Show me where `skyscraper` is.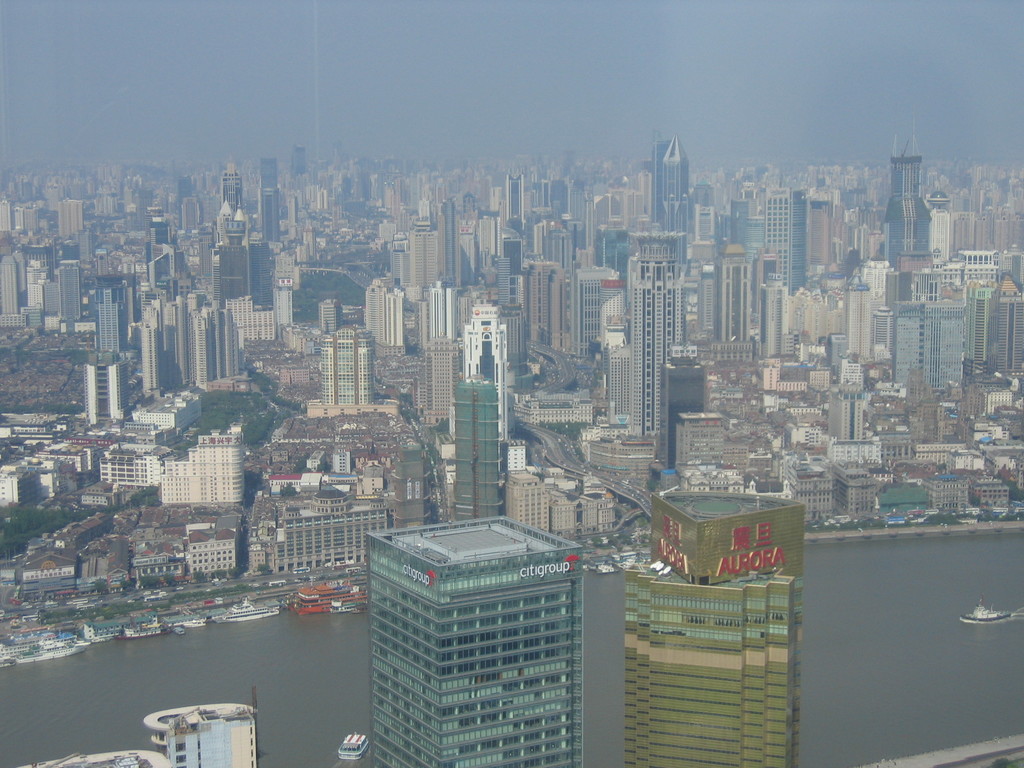
`skyscraper` is at [24, 259, 69, 317].
